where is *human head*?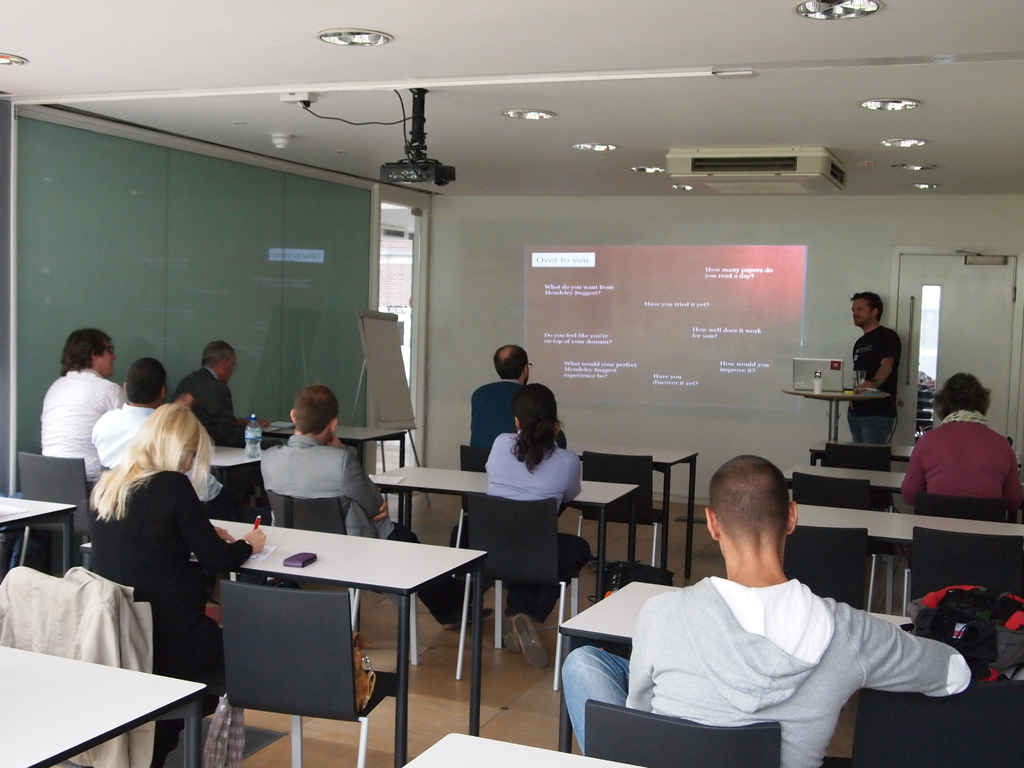
<bbox>201, 341, 237, 387</bbox>.
